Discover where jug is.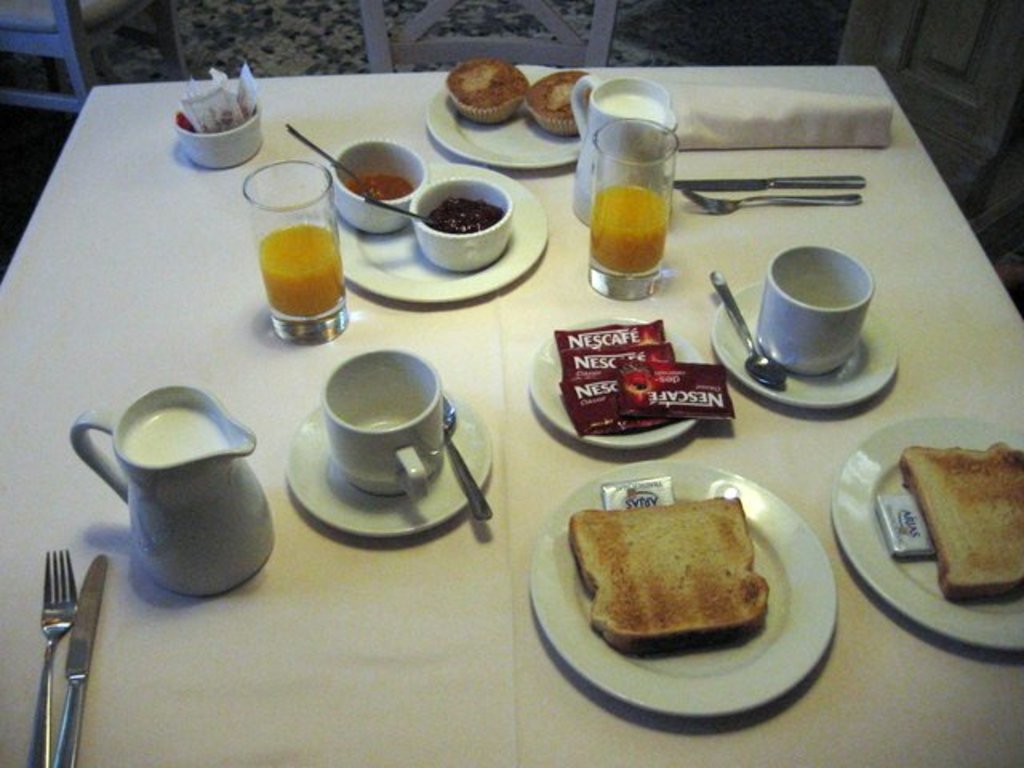
Discovered at (69, 384, 275, 597).
